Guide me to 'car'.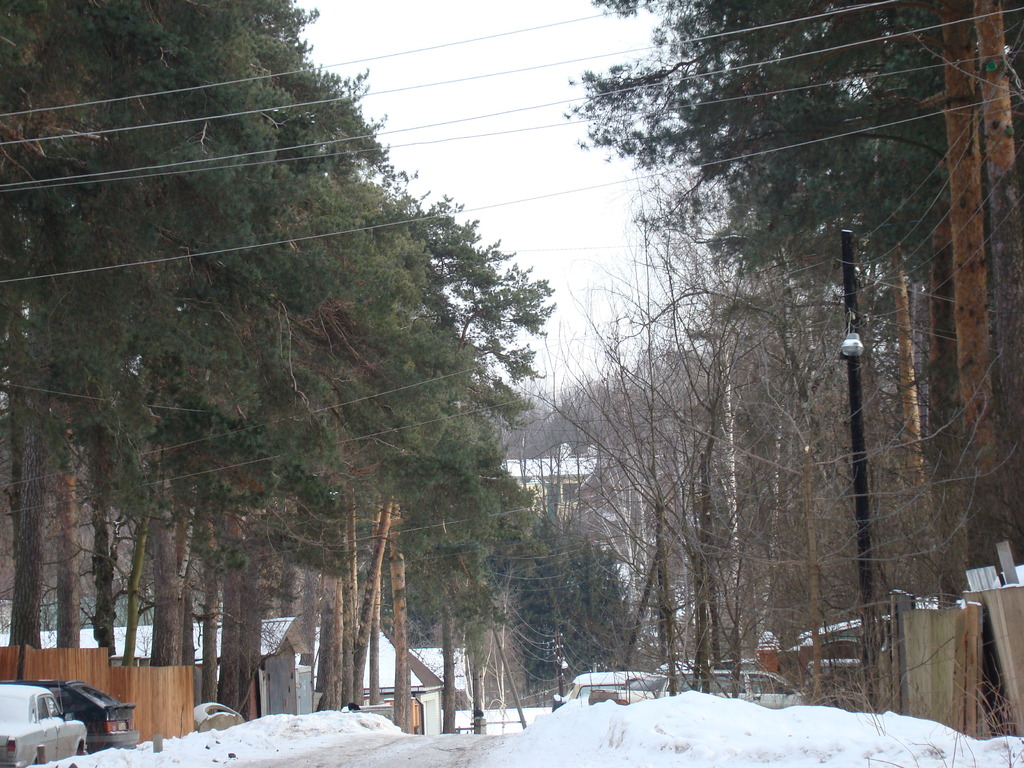
Guidance: [30,675,137,749].
